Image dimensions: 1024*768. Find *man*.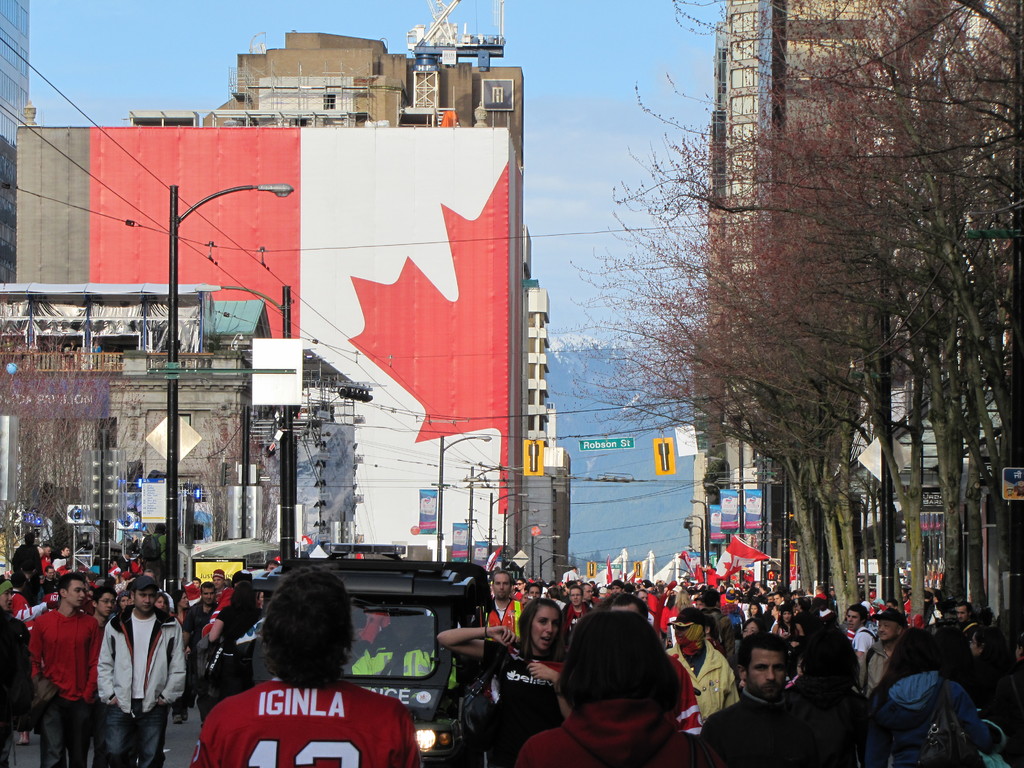
bbox(859, 607, 904, 698).
